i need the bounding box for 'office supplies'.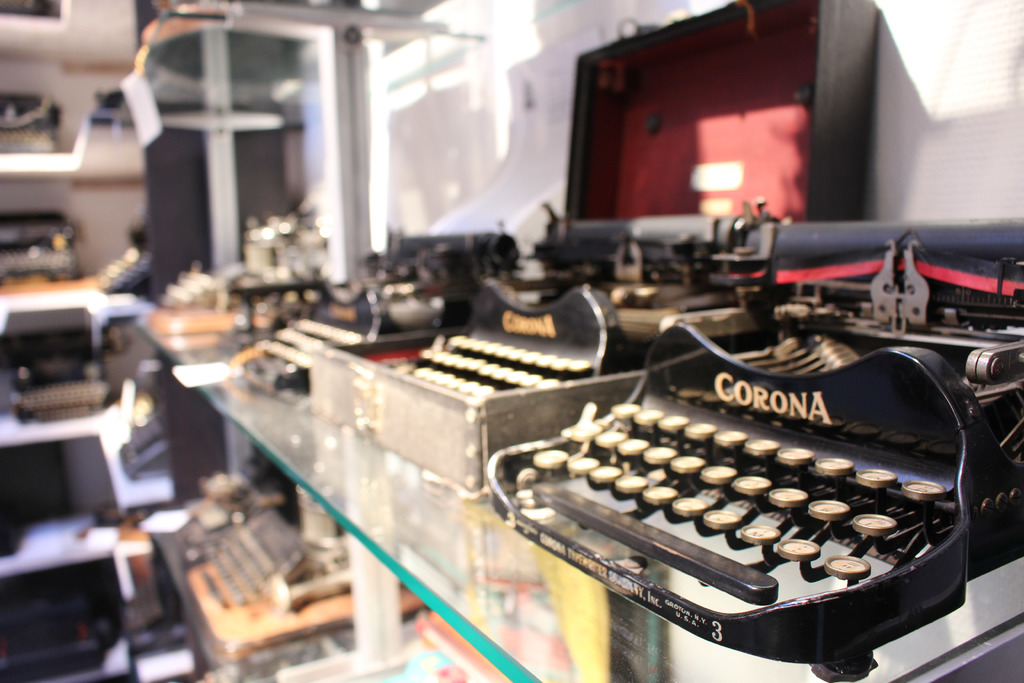
Here it is: pyautogui.locateOnScreen(228, 239, 505, 399).
